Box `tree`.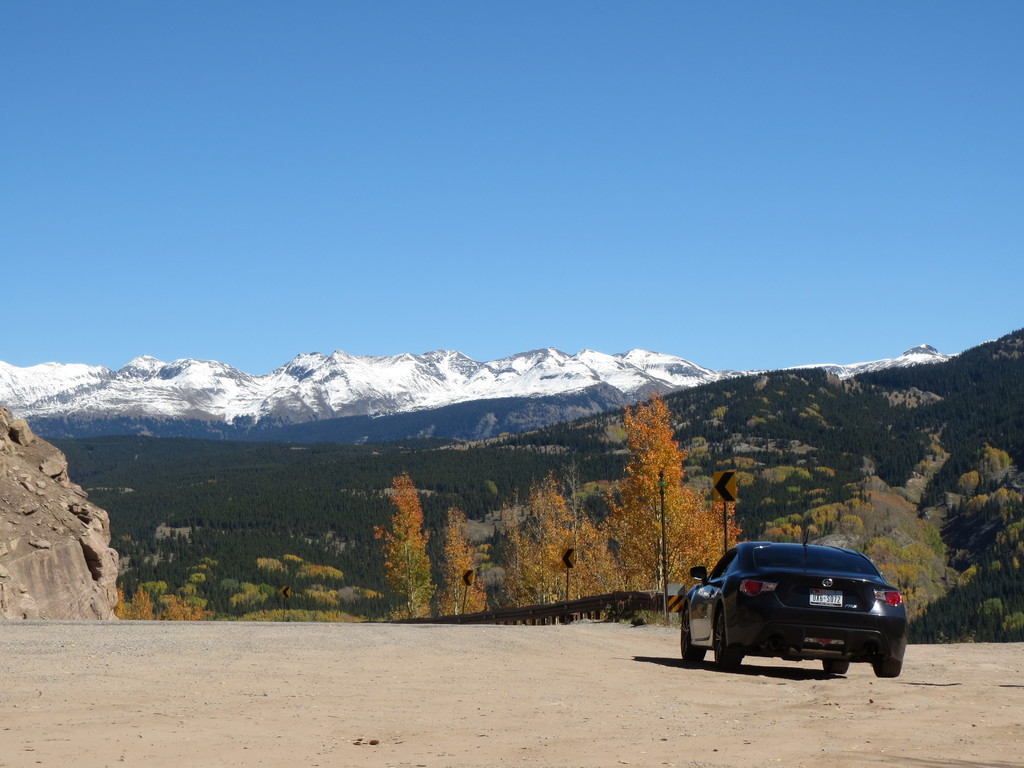
[x1=369, y1=470, x2=436, y2=620].
